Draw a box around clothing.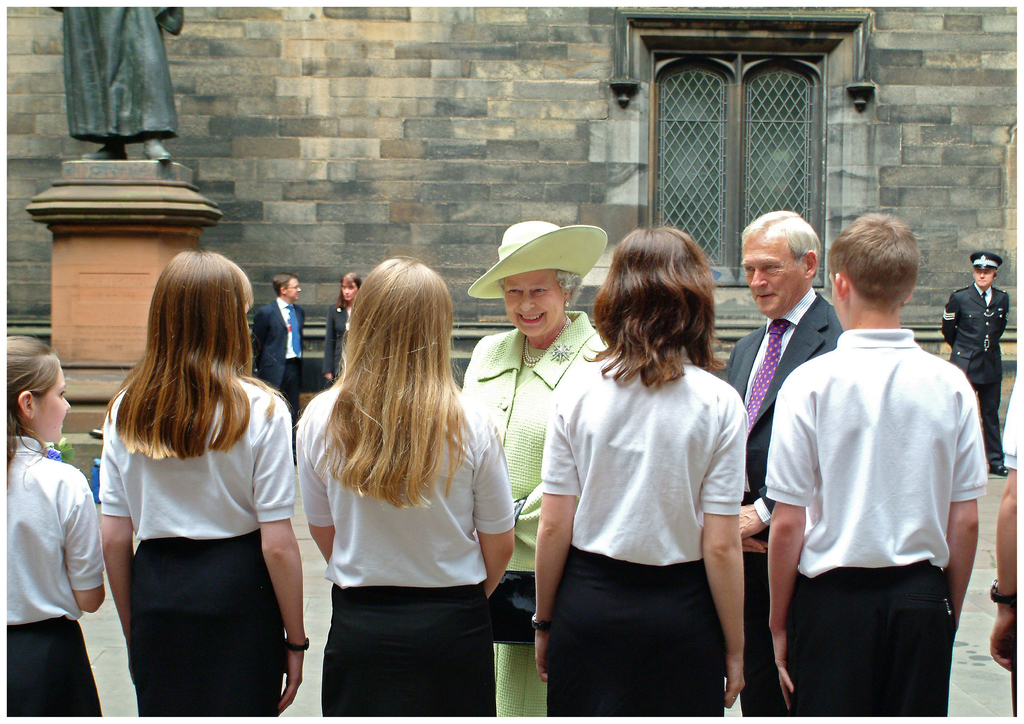
{"left": 101, "top": 371, "right": 296, "bottom": 716}.
